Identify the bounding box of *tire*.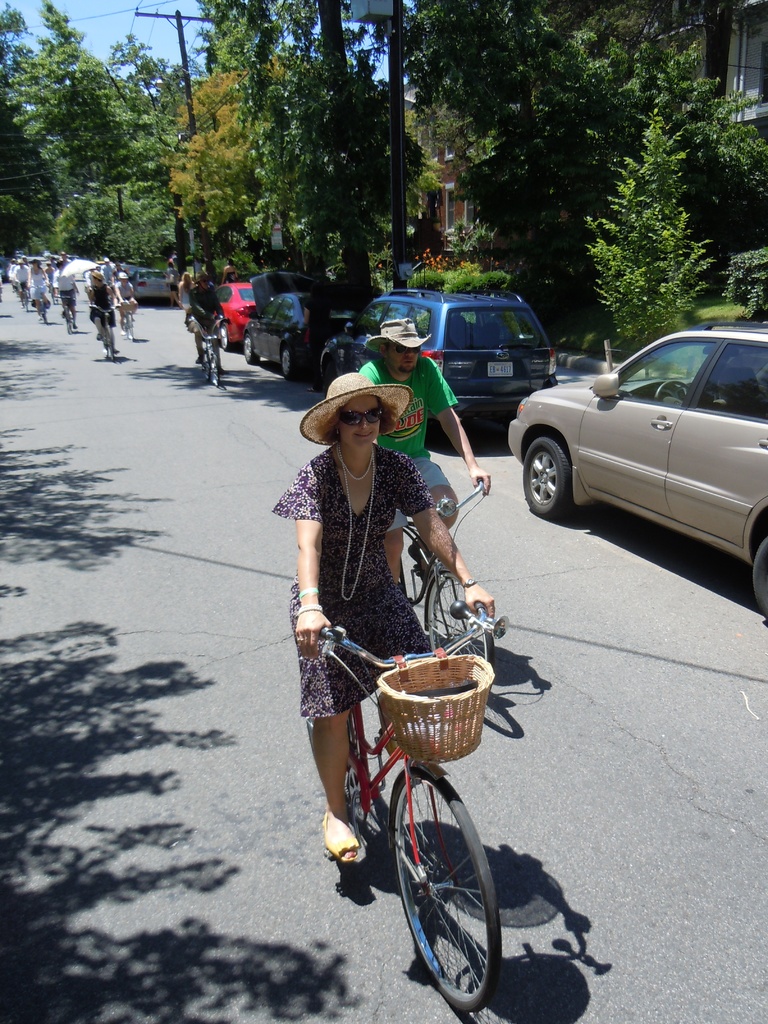
{"left": 66, "top": 307, "right": 72, "bottom": 333}.
